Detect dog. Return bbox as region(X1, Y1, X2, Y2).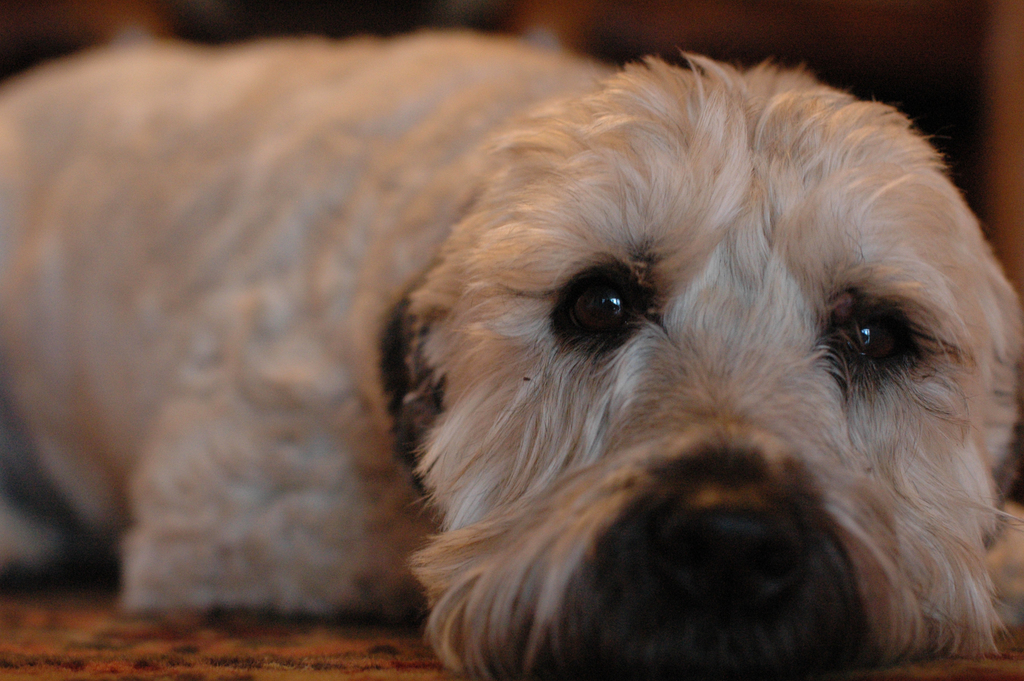
region(0, 31, 1023, 680).
